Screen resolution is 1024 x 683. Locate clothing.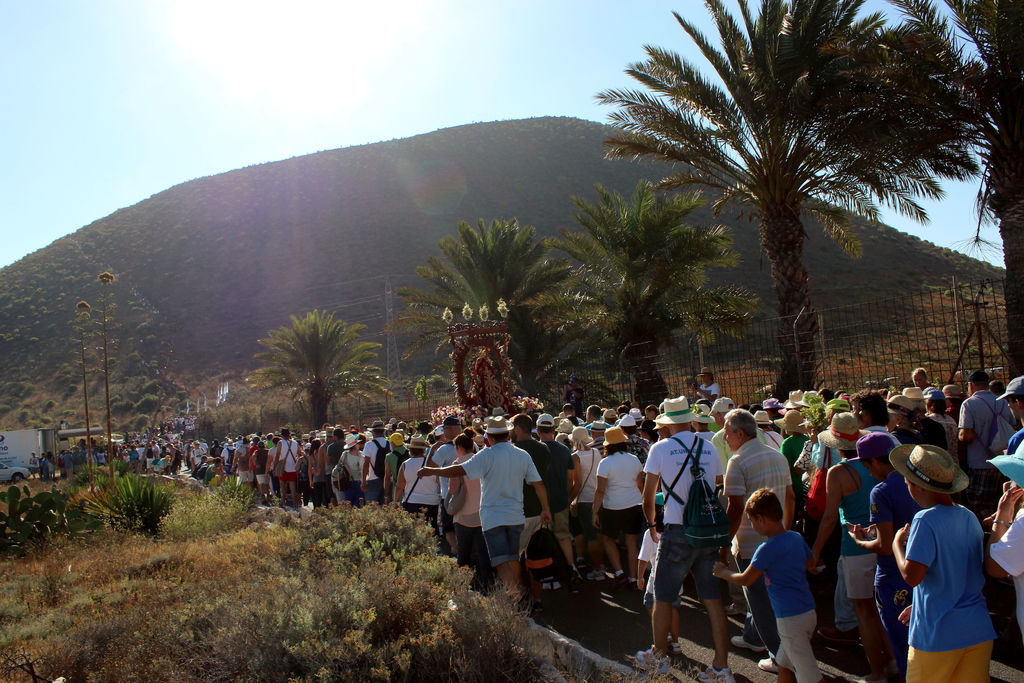
x1=646, y1=435, x2=717, y2=519.
